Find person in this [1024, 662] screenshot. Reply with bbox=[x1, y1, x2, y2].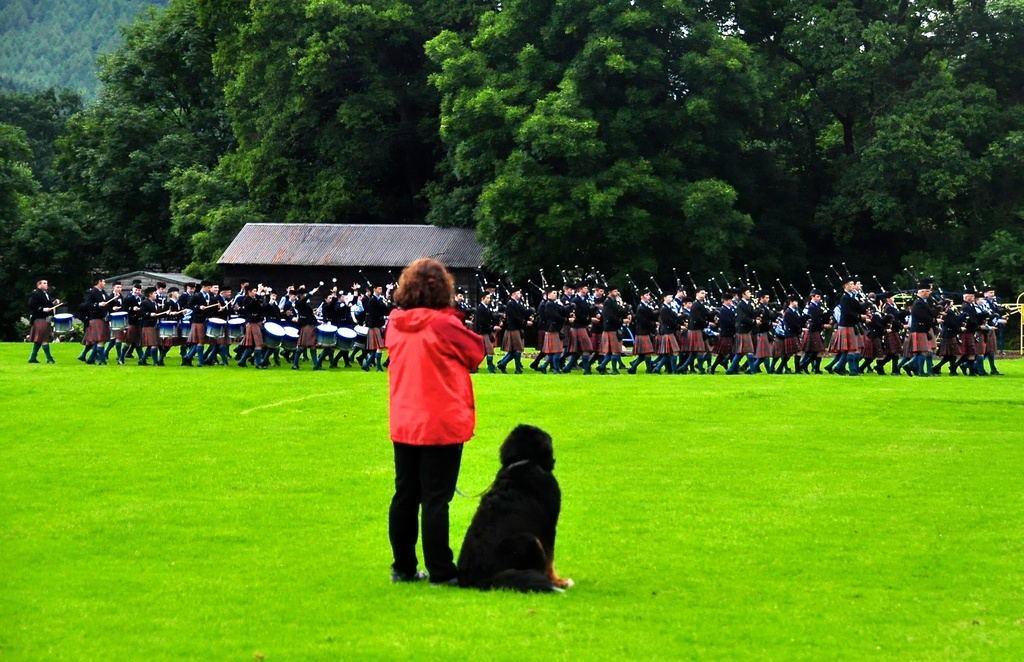
bbox=[371, 245, 477, 599].
